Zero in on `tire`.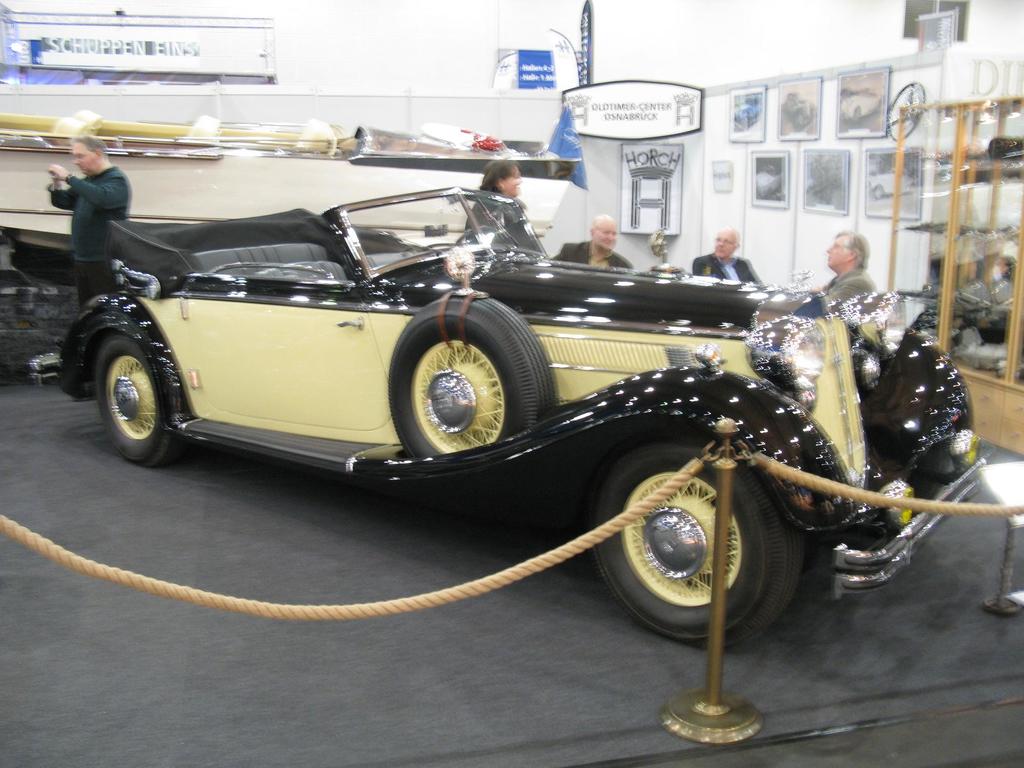
Zeroed in: Rect(852, 111, 863, 124).
